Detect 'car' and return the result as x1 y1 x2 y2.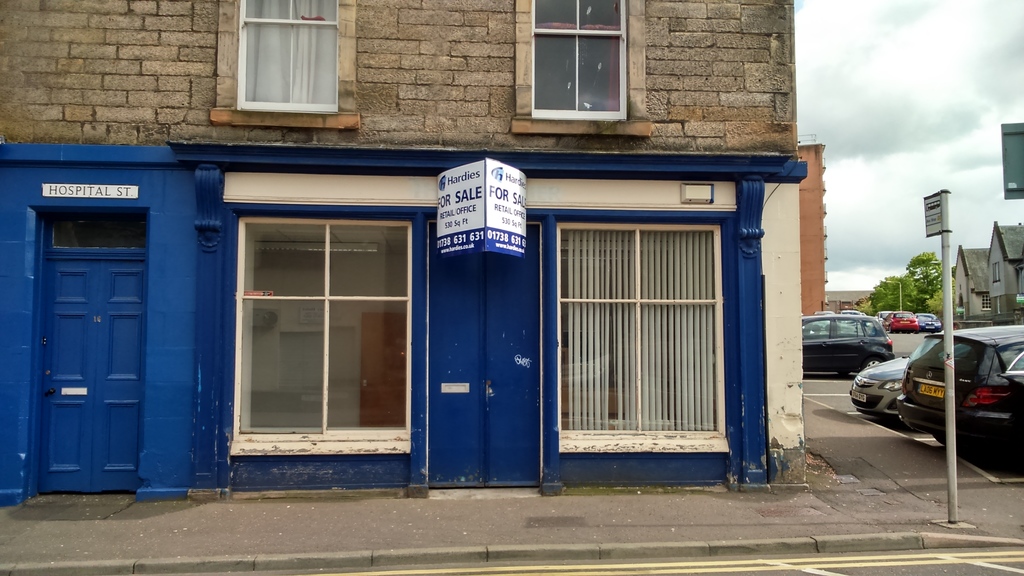
894 326 1023 463.
